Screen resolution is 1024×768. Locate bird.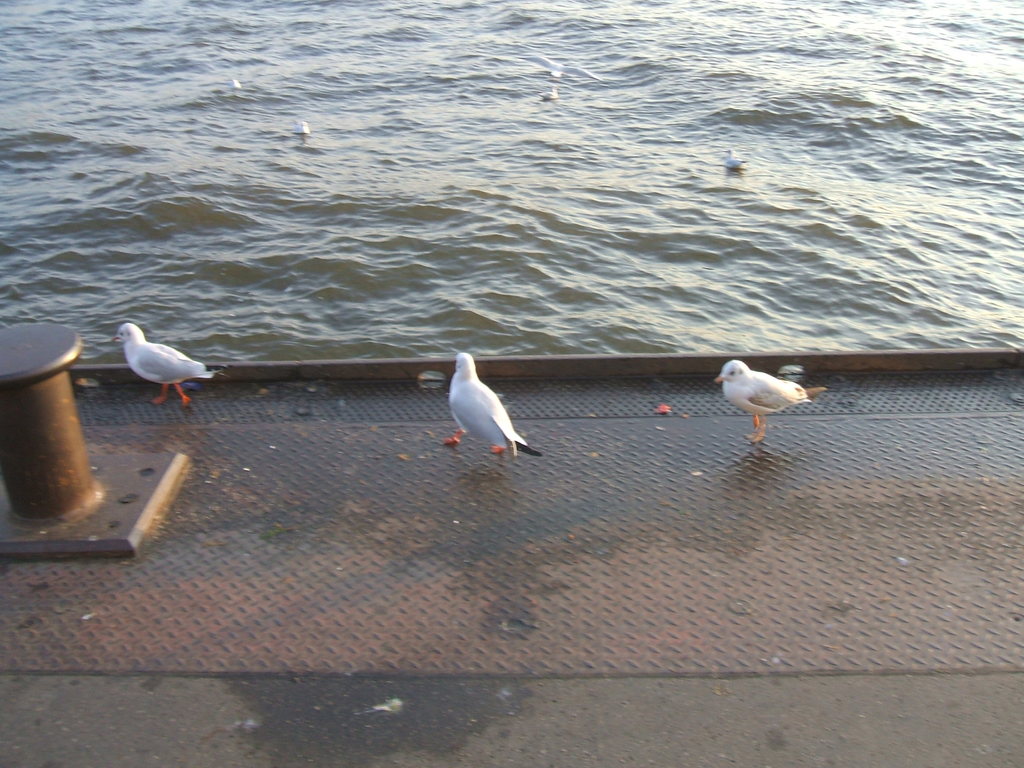
x1=512 y1=53 x2=605 y2=79.
